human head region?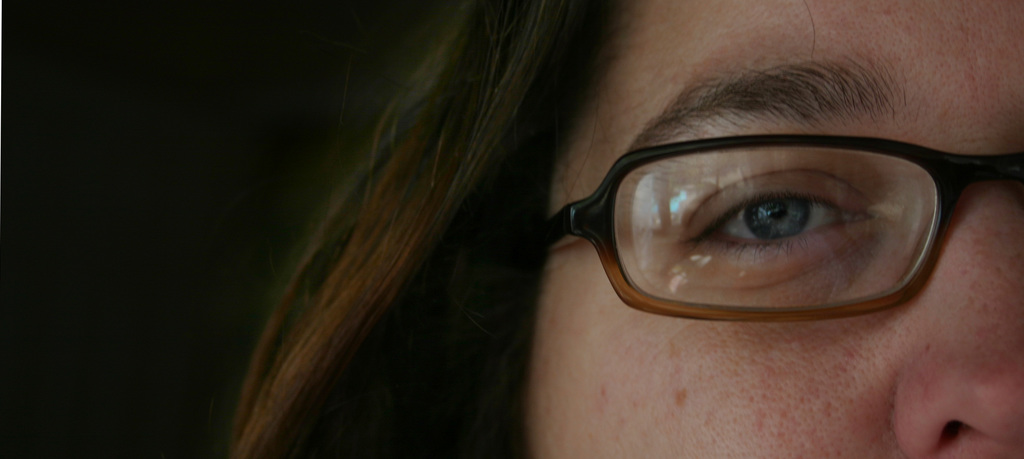
<region>238, 0, 1023, 458</region>
